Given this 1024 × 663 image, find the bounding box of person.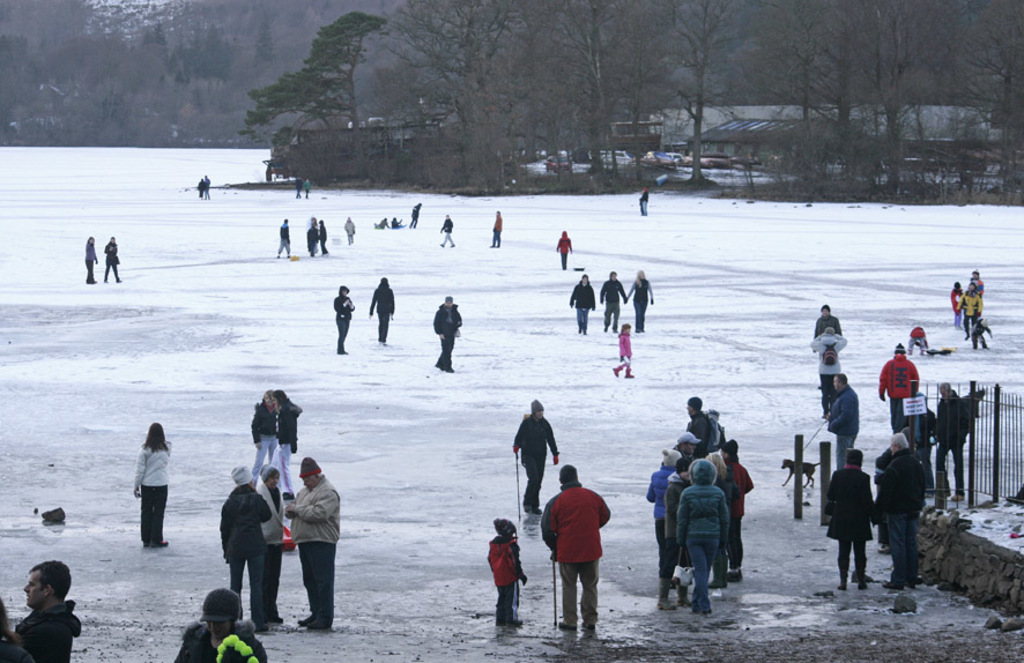
rect(554, 224, 580, 267).
